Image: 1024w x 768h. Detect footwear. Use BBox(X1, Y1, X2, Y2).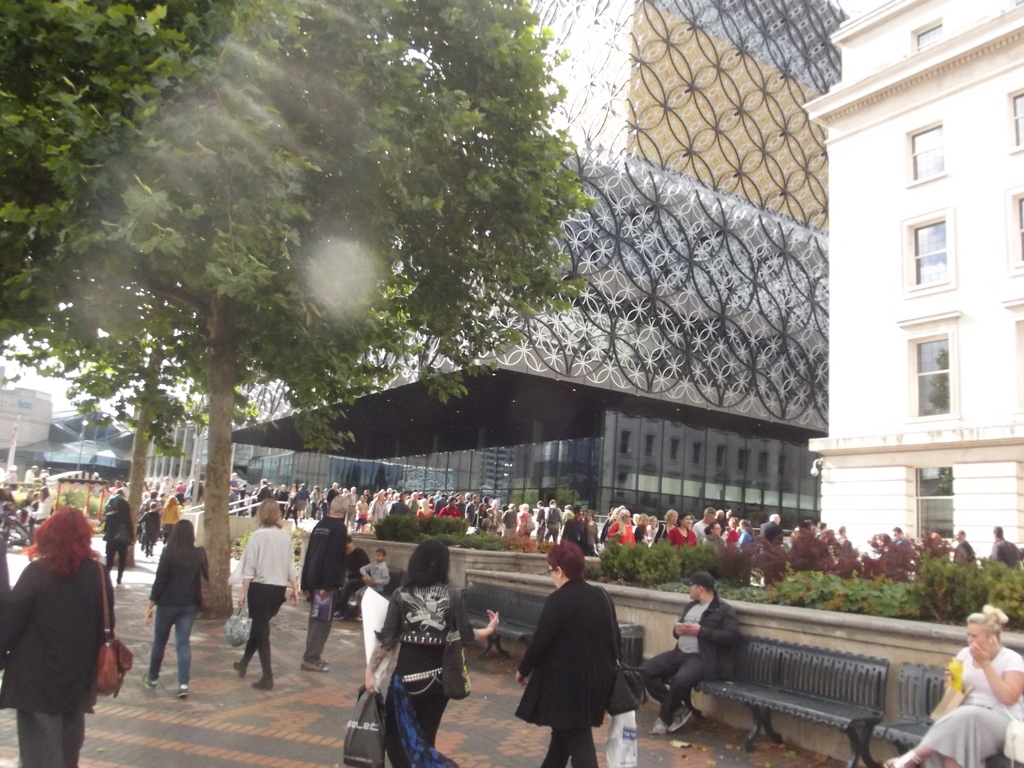
BBox(251, 676, 273, 692).
